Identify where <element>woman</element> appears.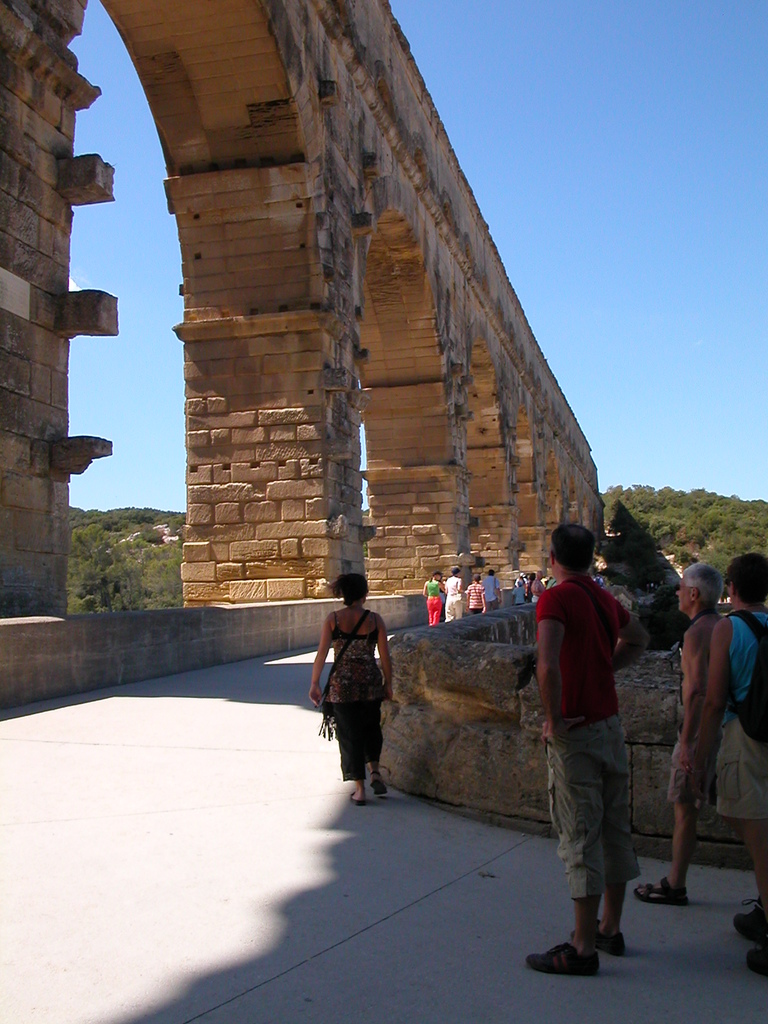
Appears at x1=422 y1=571 x2=446 y2=625.
